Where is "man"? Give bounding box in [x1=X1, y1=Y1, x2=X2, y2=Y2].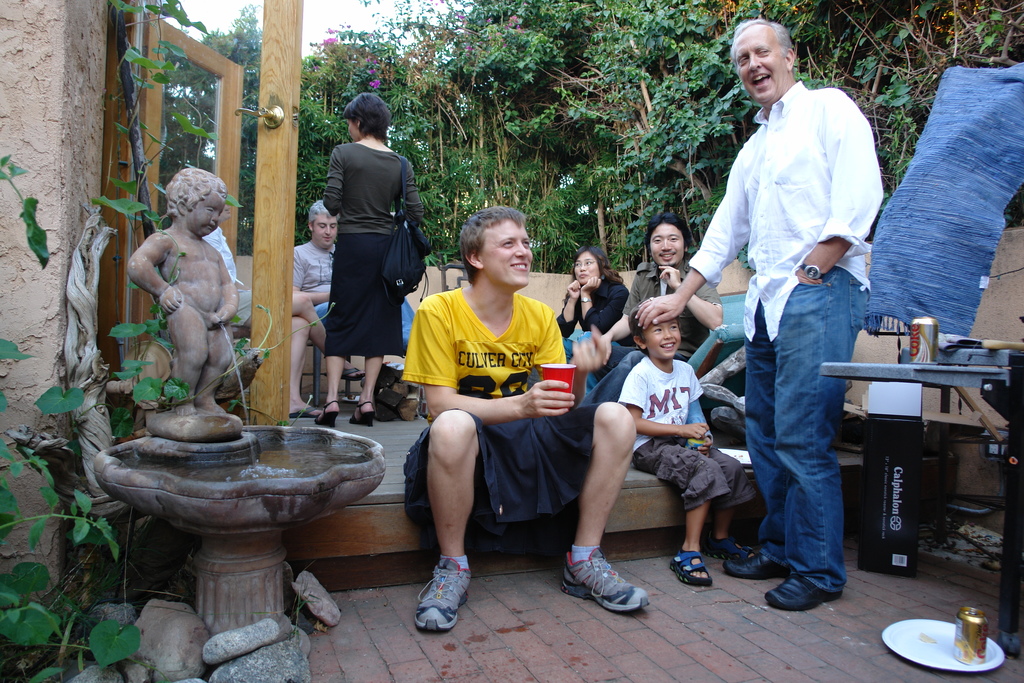
[x1=577, y1=213, x2=724, y2=409].
